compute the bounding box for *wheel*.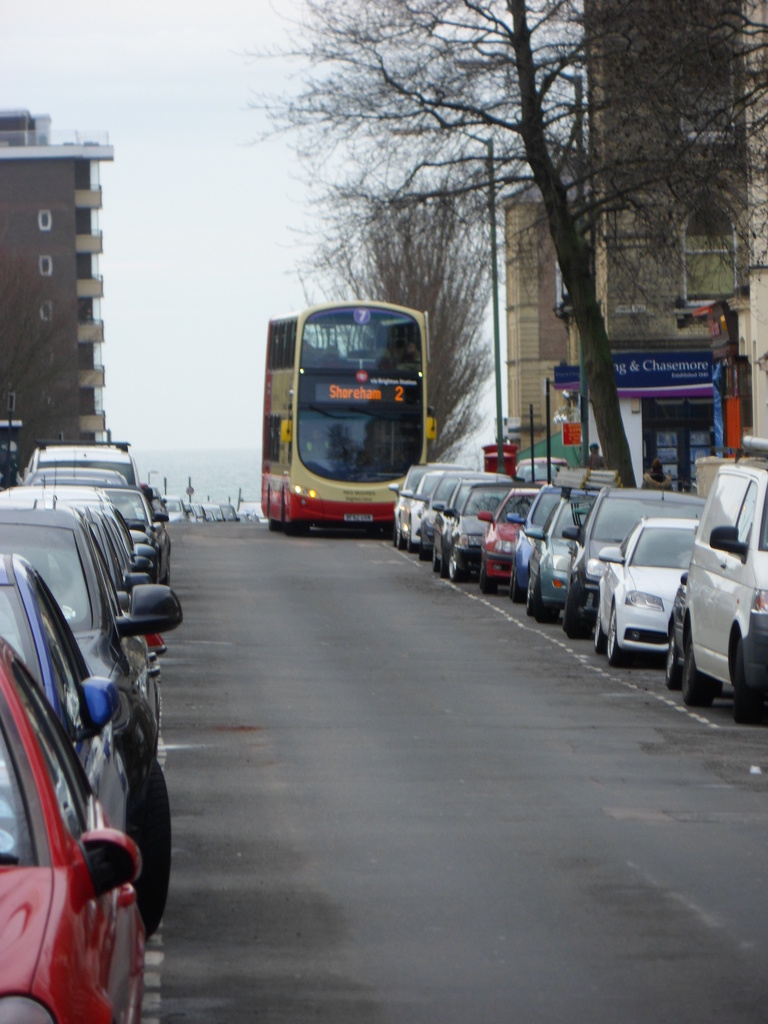
(732, 639, 765, 725).
